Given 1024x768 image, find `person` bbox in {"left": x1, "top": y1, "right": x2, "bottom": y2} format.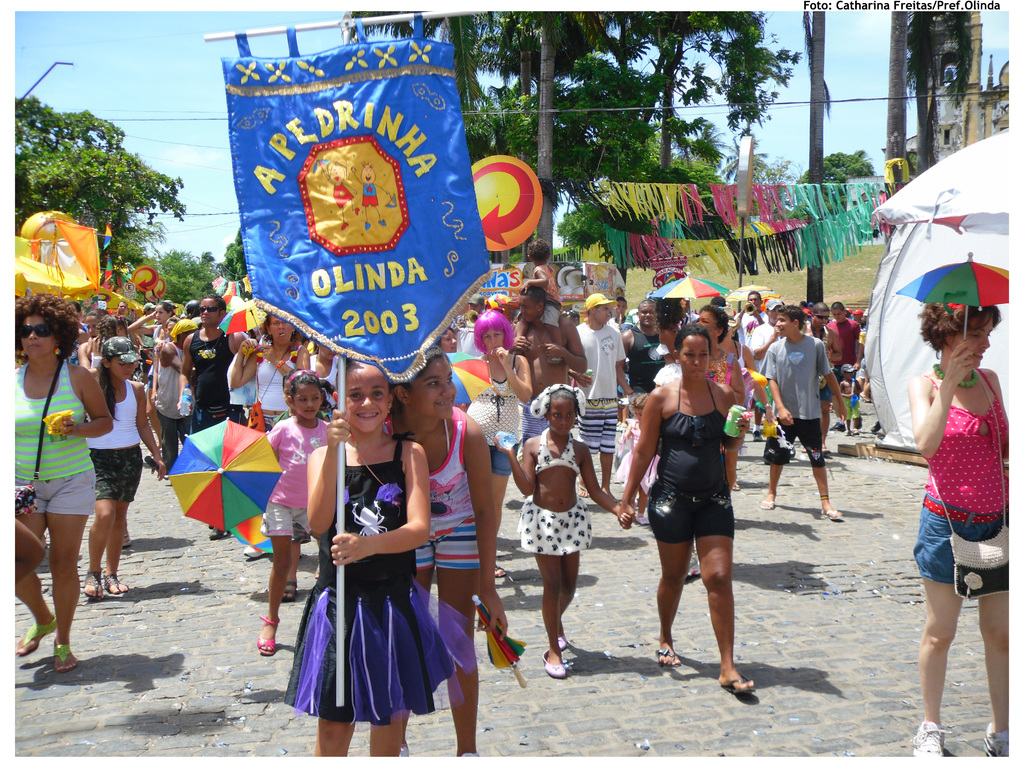
{"left": 10, "top": 292, "right": 112, "bottom": 671}.
